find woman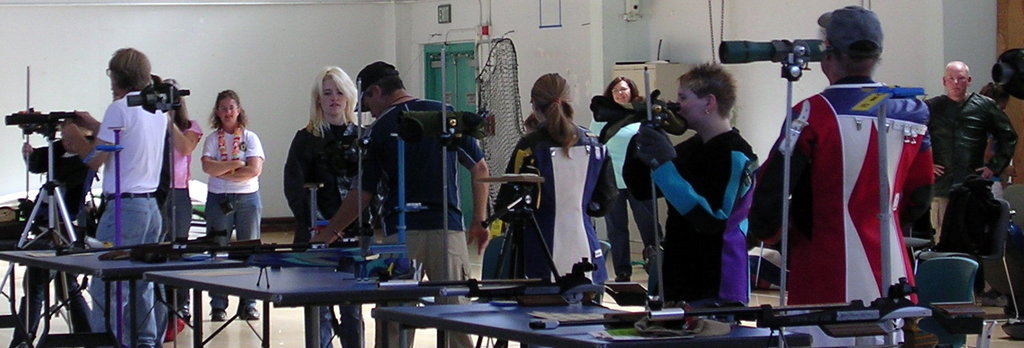
l=628, t=62, r=759, b=325
